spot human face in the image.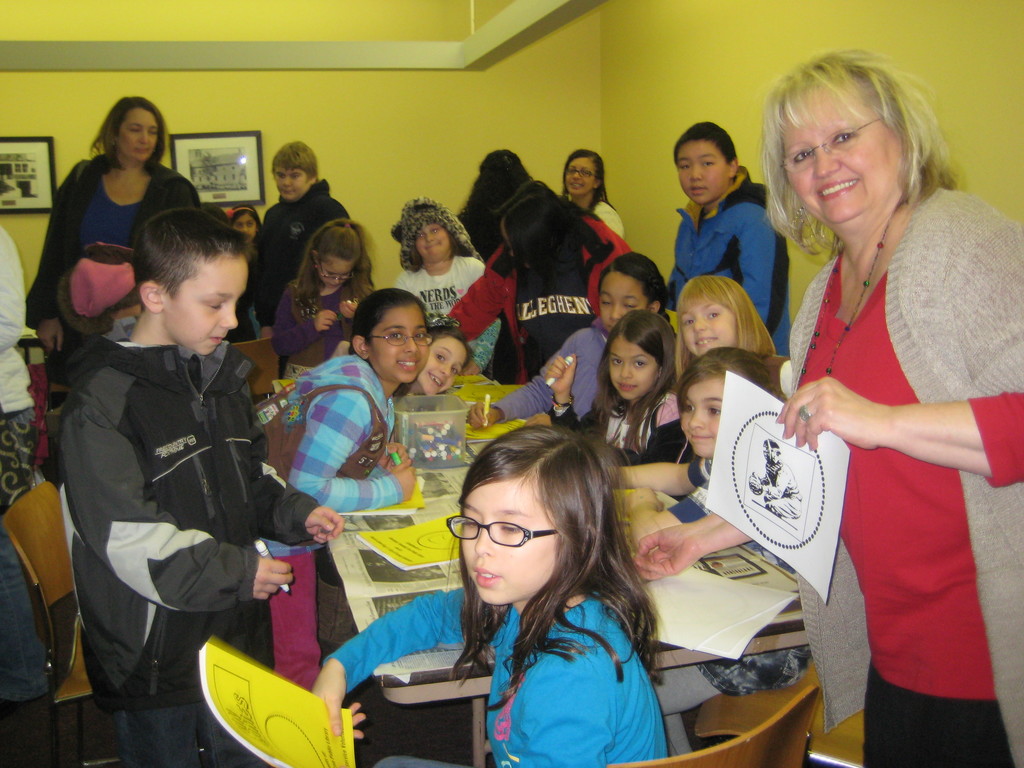
human face found at (x1=372, y1=316, x2=430, y2=385).
